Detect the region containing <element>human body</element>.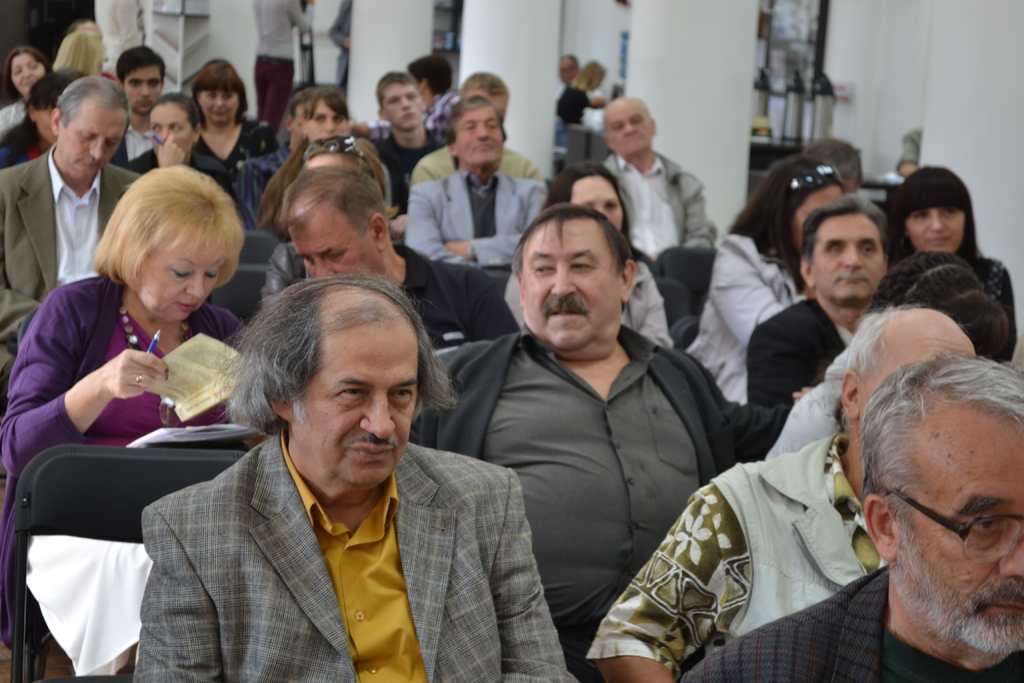
pyautogui.locateOnScreen(964, 249, 1018, 365).
